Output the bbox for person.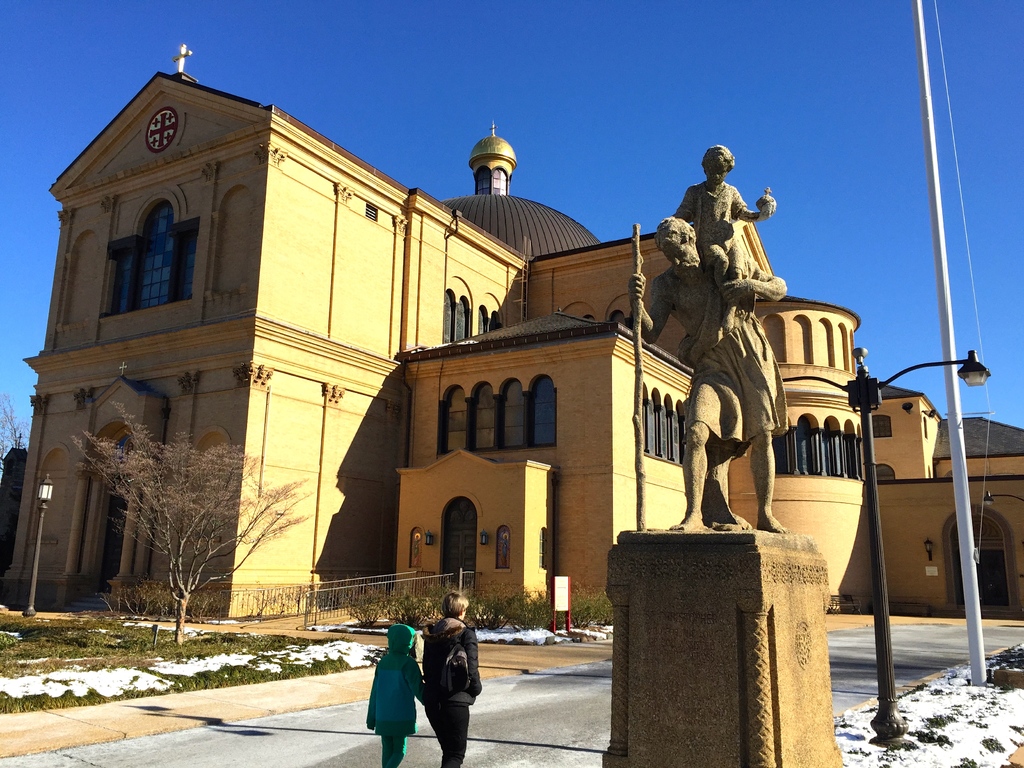
<bbox>673, 145, 778, 318</bbox>.
